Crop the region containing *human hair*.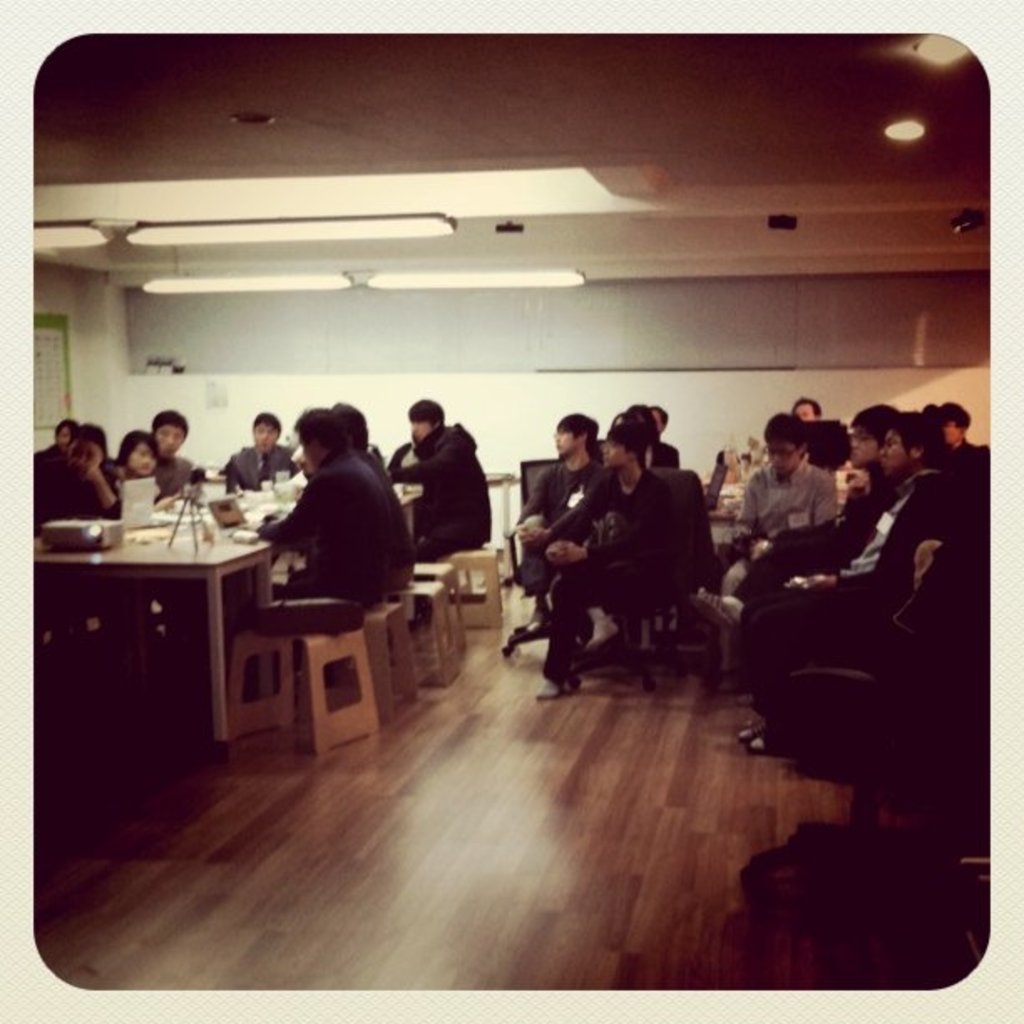
Crop region: {"left": 400, "top": 395, "right": 445, "bottom": 430}.
